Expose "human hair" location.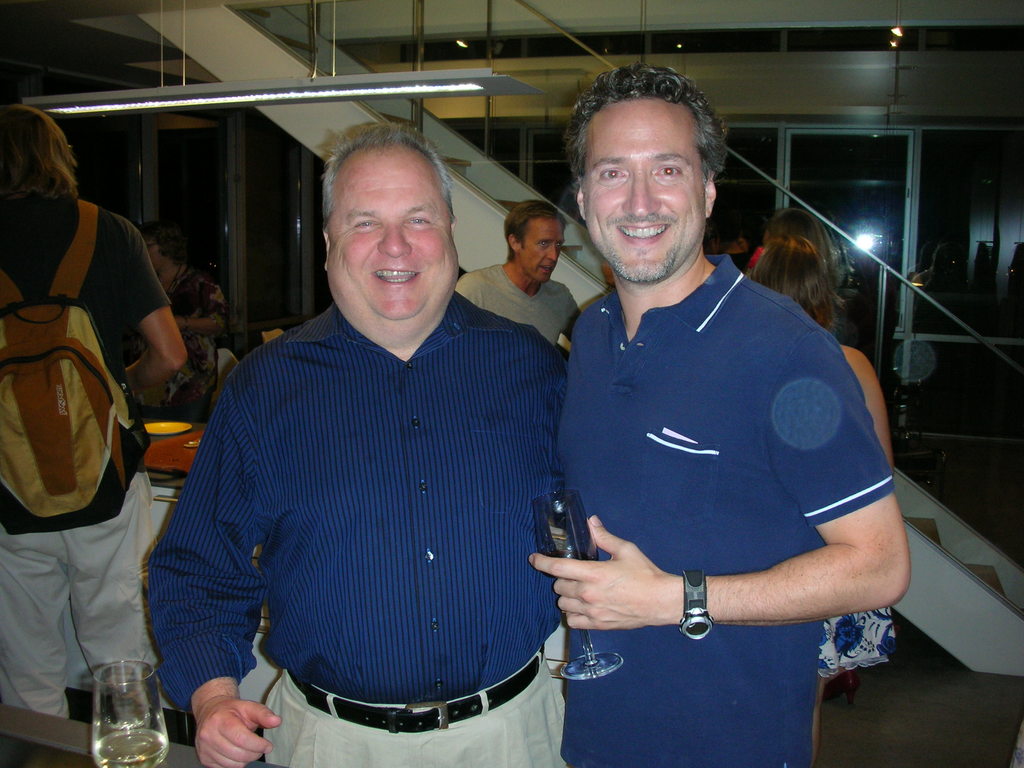
Exposed at locate(769, 207, 834, 273).
